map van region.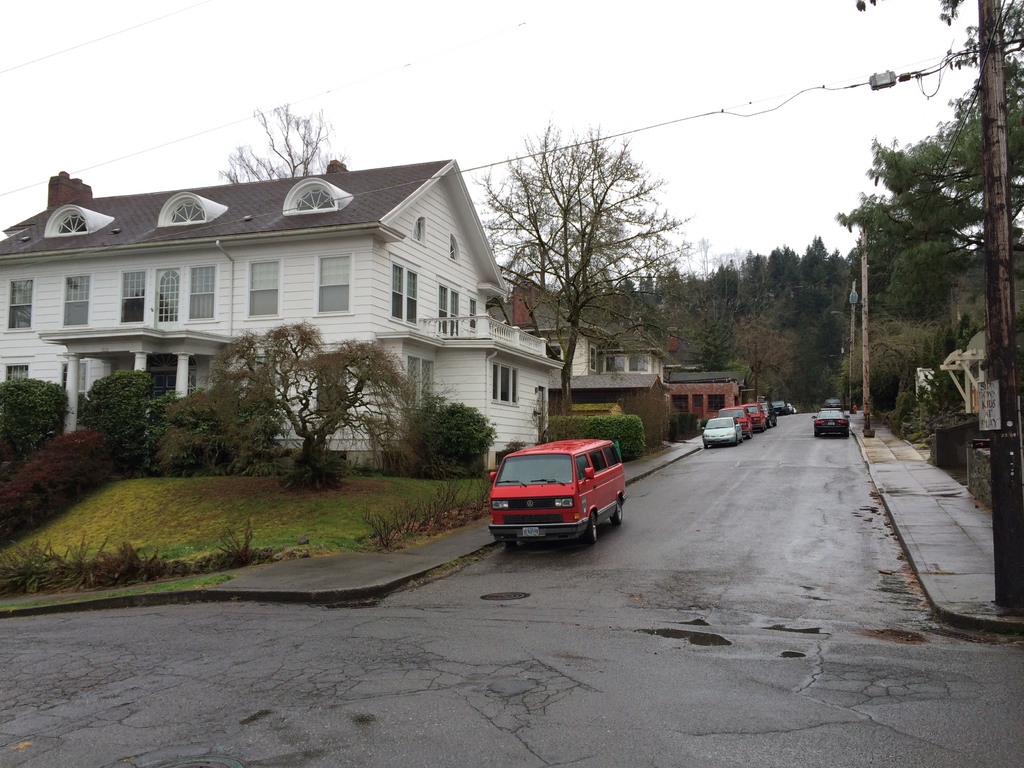
Mapped to rect(716, 405, 755, 440).
